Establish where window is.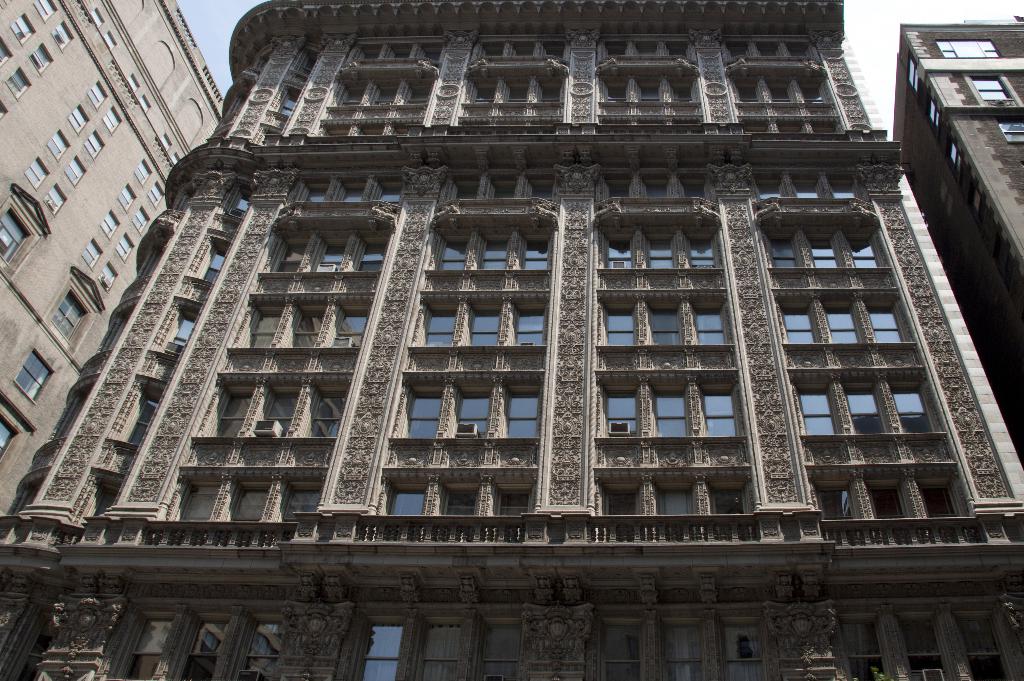
Established at l=966, t=74, r=1022, b=106.
